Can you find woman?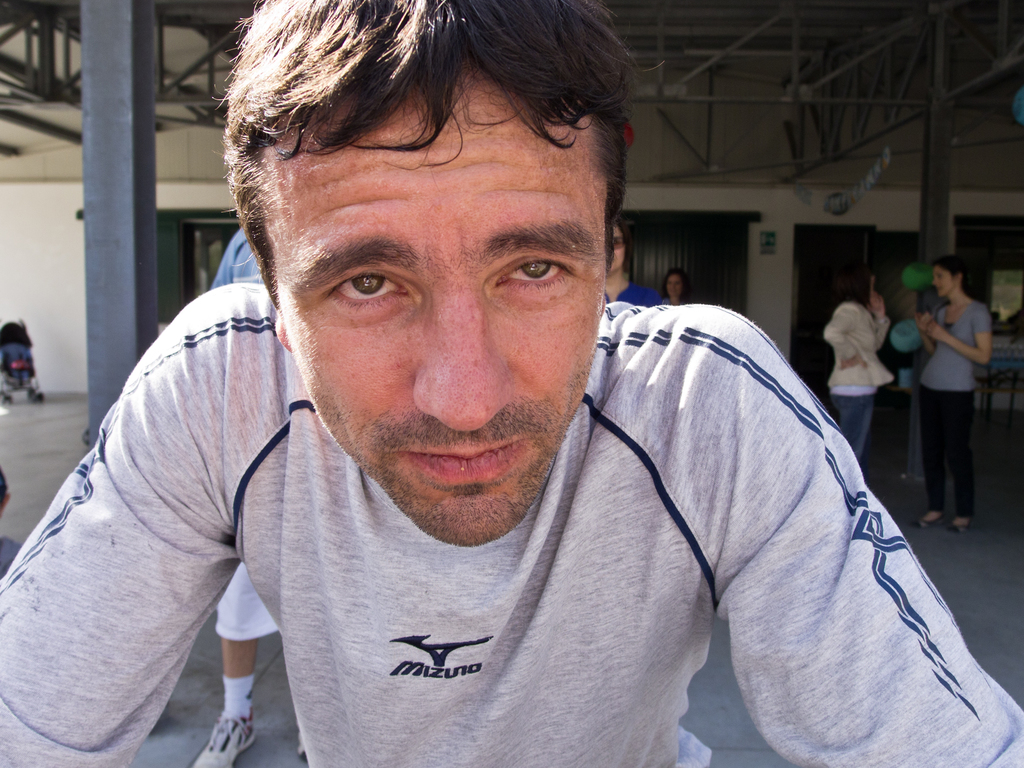
Yes, bounding box: {"left": 820, "top": 267, "right": 899, "bottom": 463}.
